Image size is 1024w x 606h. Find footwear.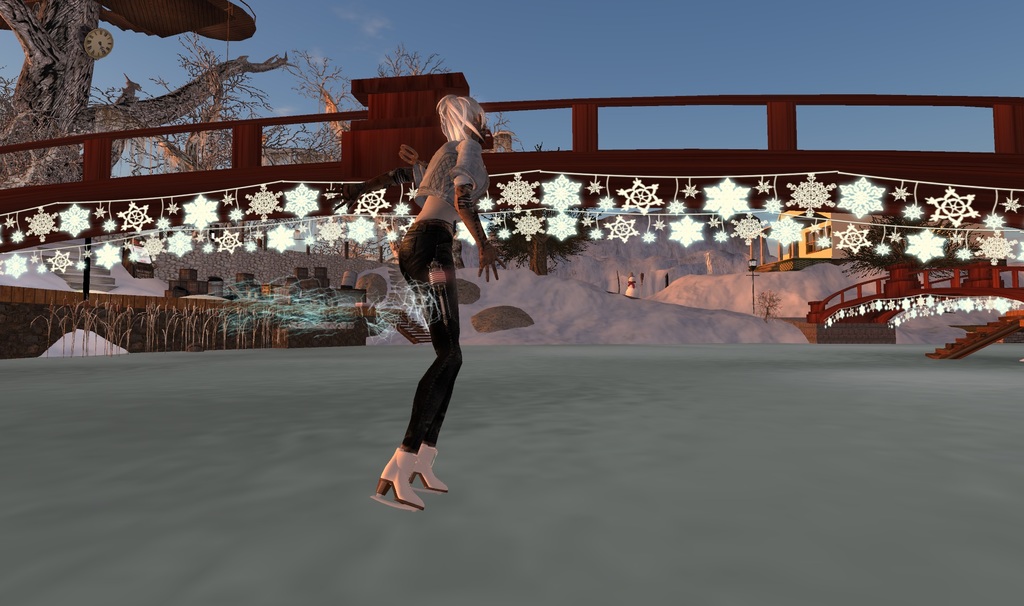
[x1=371, y1=441, x2=451, y2=510].
